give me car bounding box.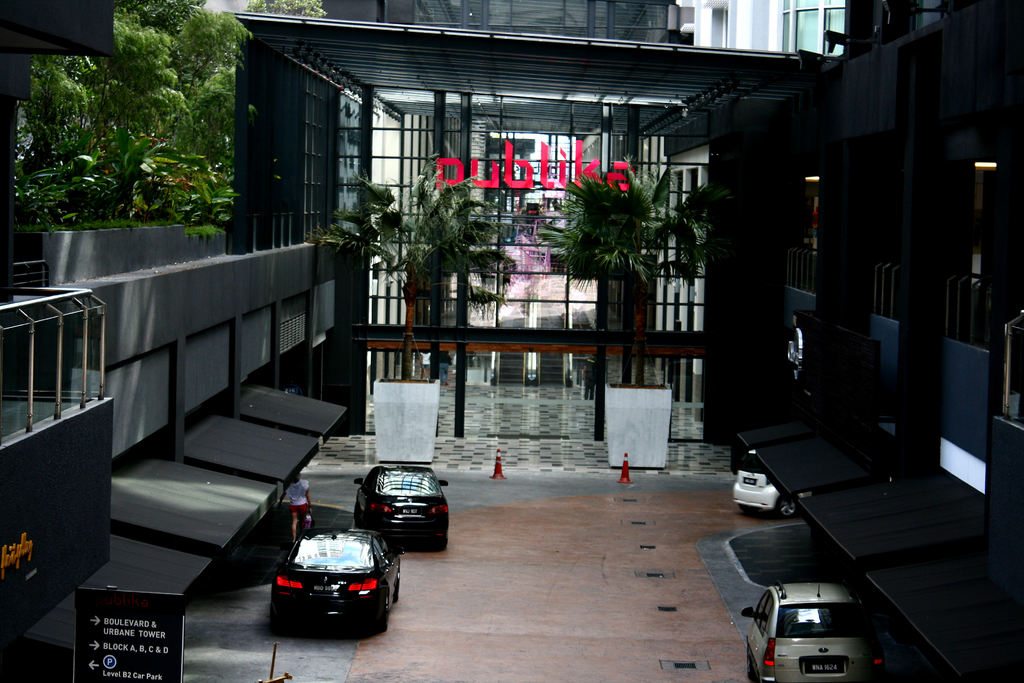
x1=748, y1=579, x2=894, y2=682.
